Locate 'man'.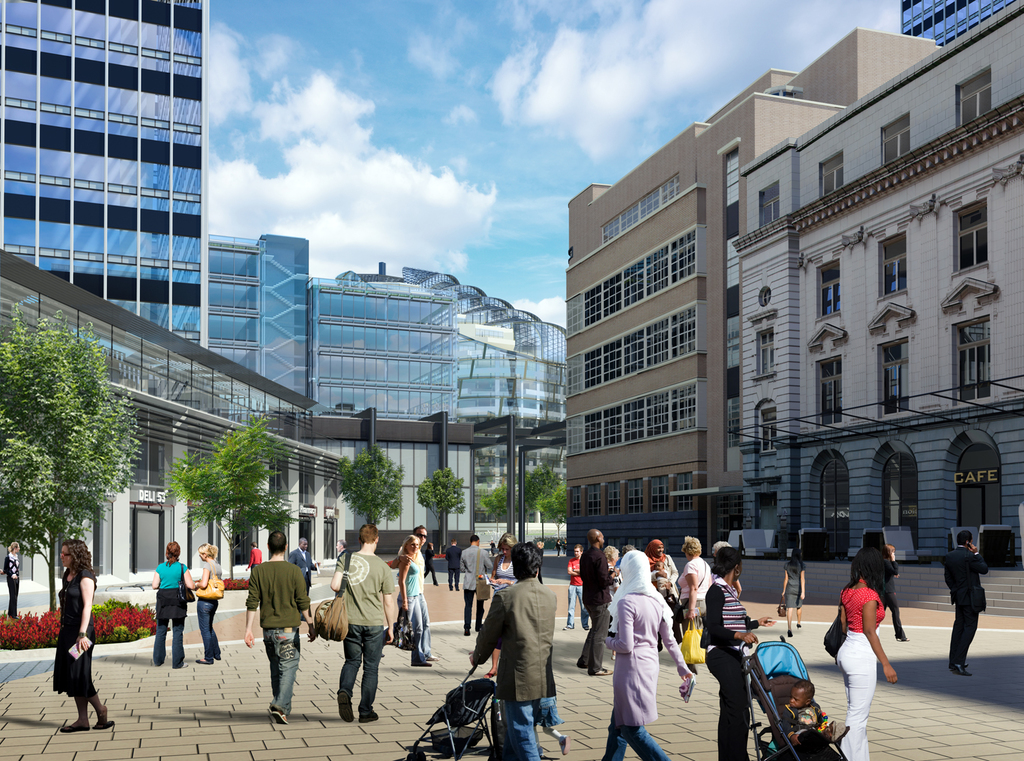
Bounding box: detection(327, 521, 394, 723).
